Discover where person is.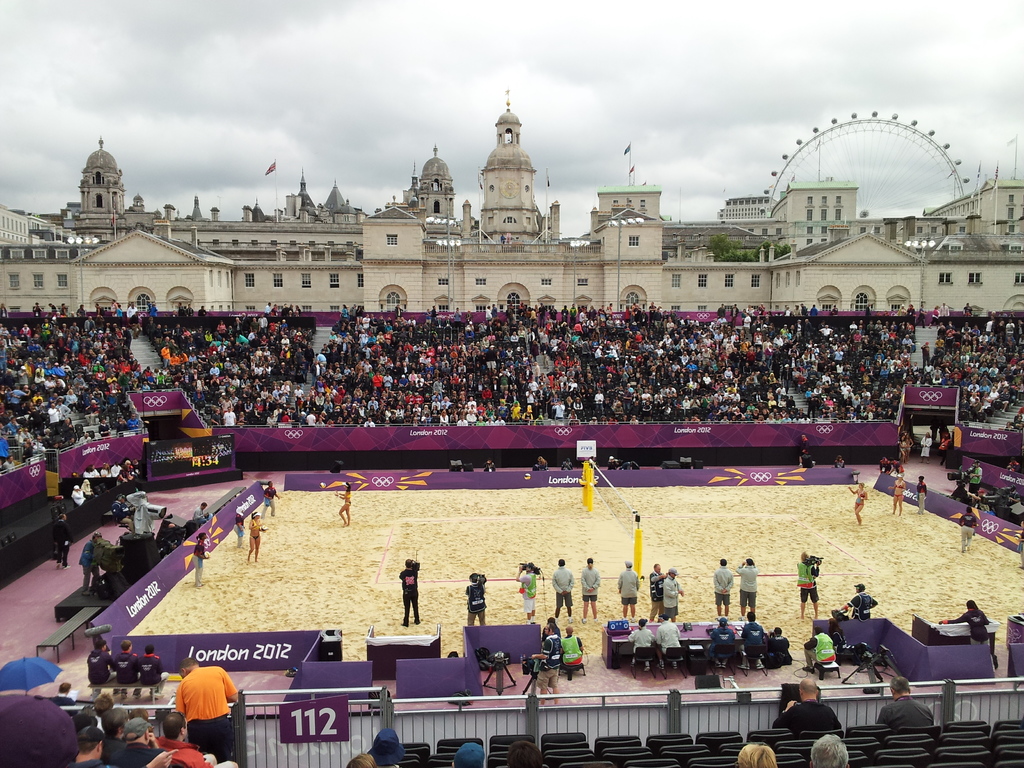
Discovered at pyautogui.locateOnScreen(850, 483, 867, 527).
